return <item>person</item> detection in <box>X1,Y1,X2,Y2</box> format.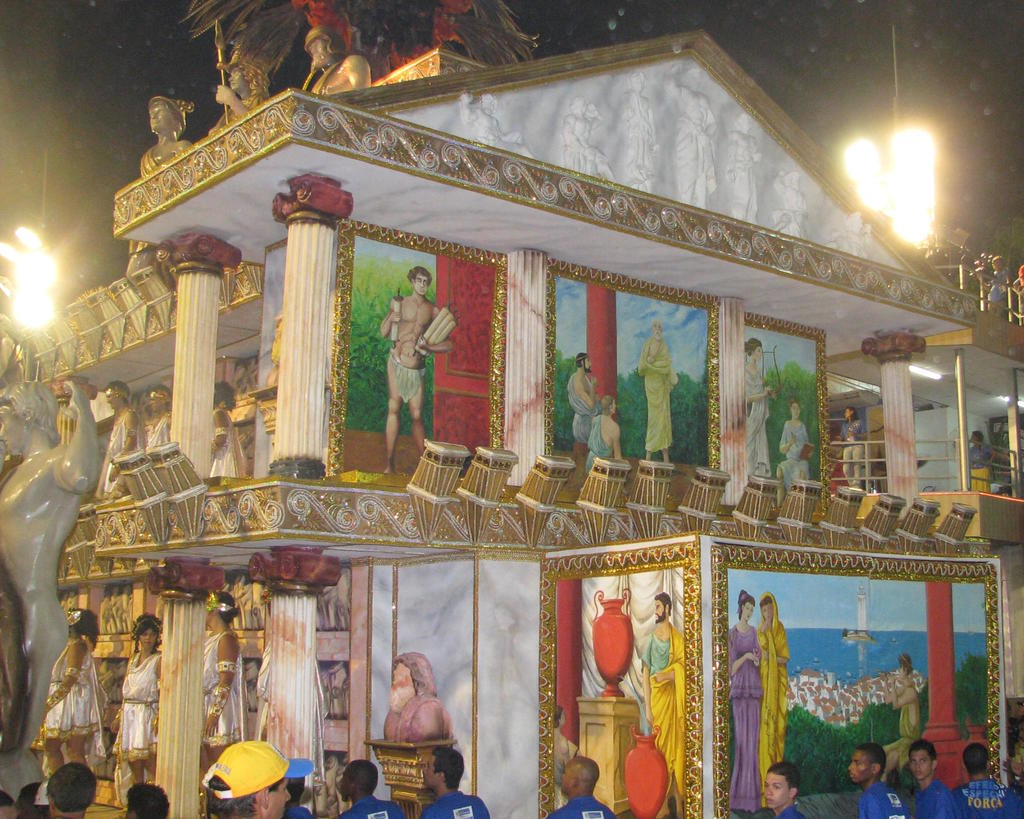
<box>375,262,458,473</box>.
